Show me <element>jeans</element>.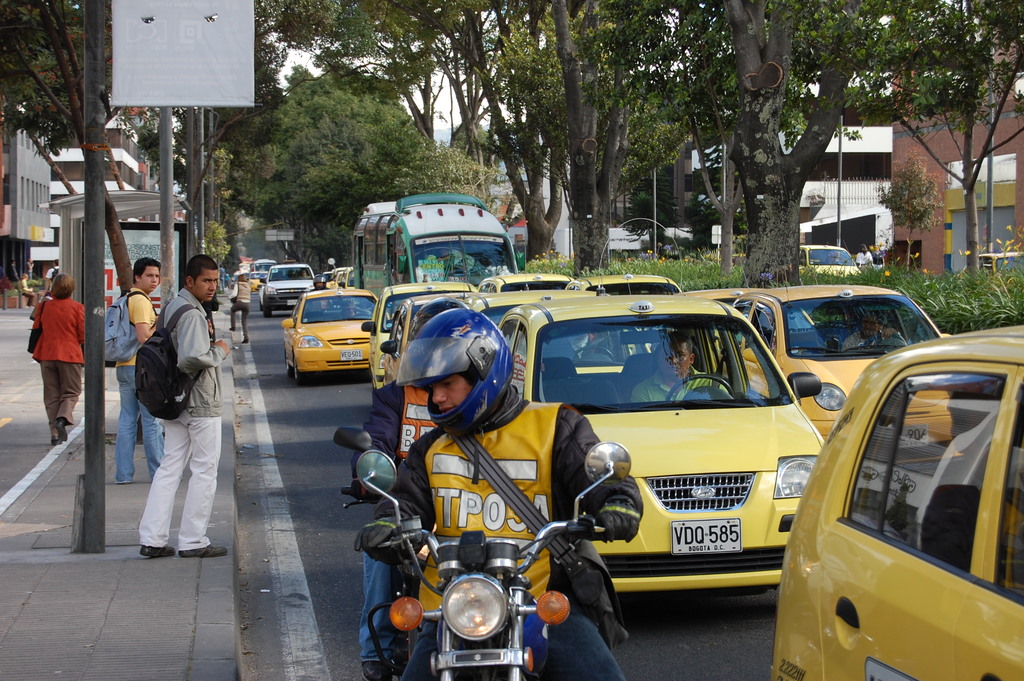
<element>jeans</element> is here: rect(540, 623, 627, 680).
